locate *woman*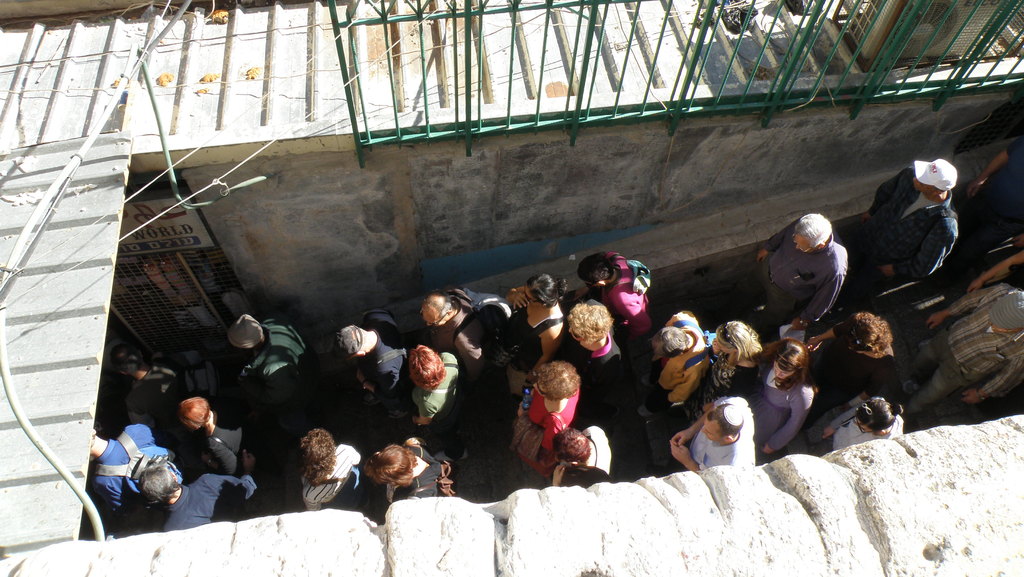
[735,333,814,466]
